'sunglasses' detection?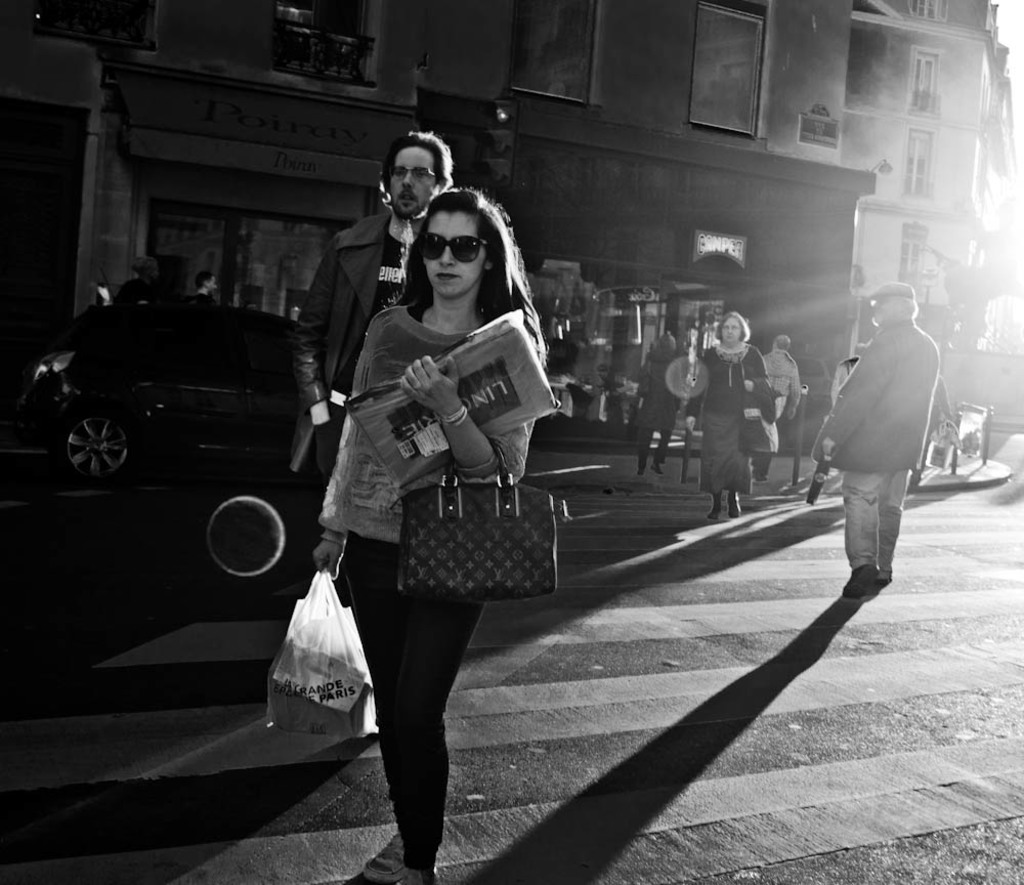
left=419, top=235, right=486, bottom=259
